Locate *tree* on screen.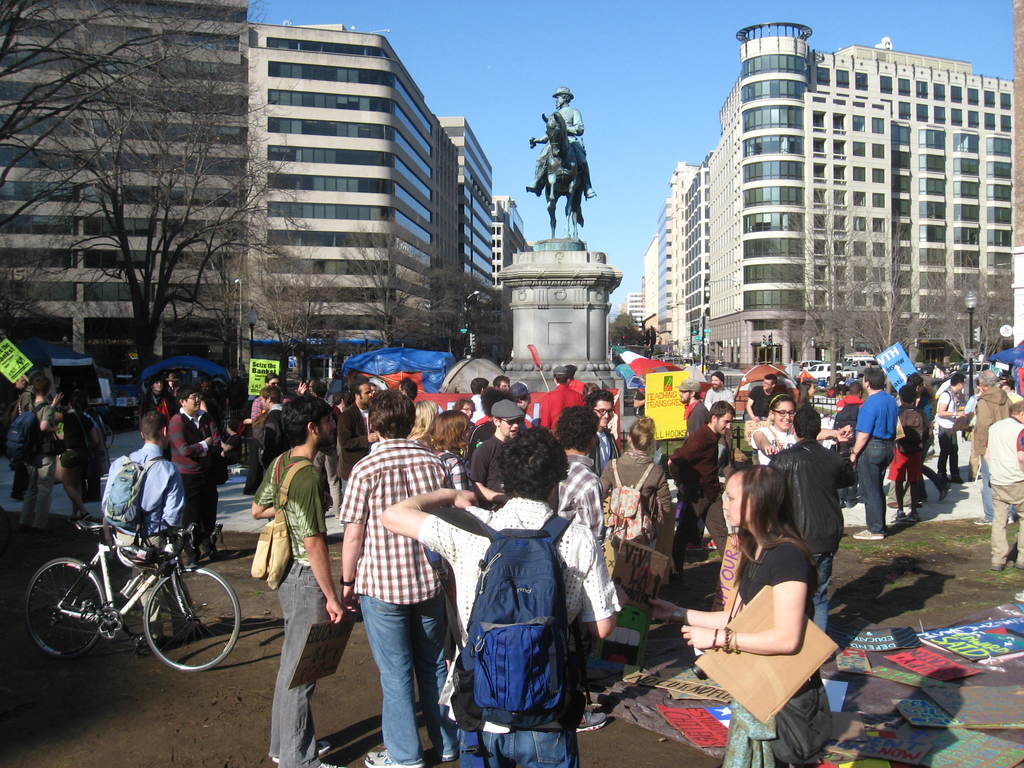
On screen at <box>329,220,442,364</box>.
